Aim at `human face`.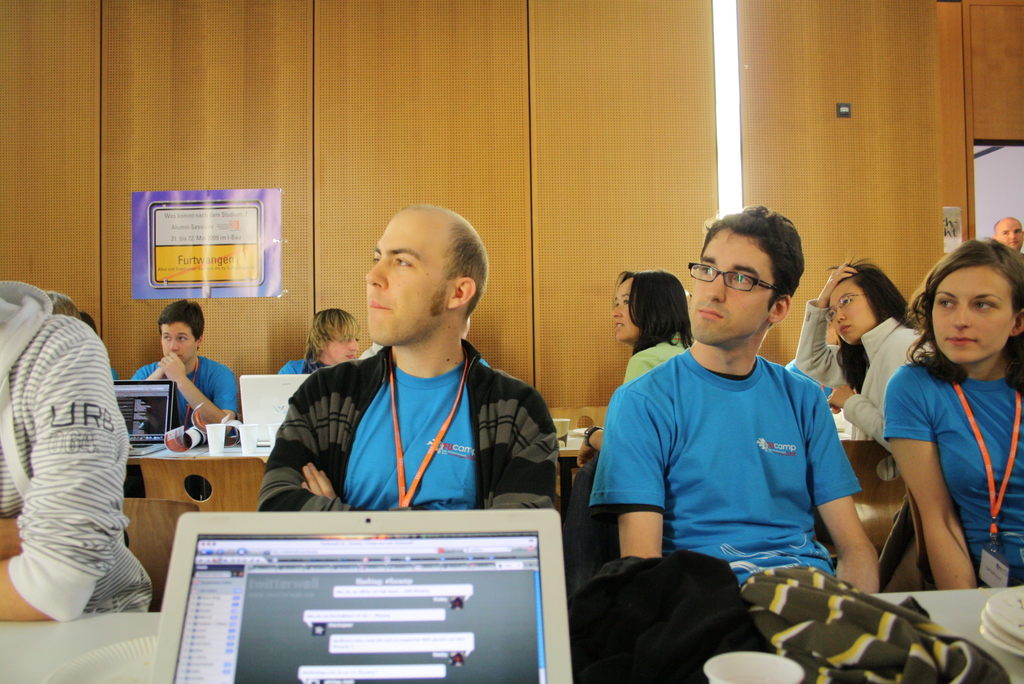
Aimed at box=[366, 213, 452, 344].
